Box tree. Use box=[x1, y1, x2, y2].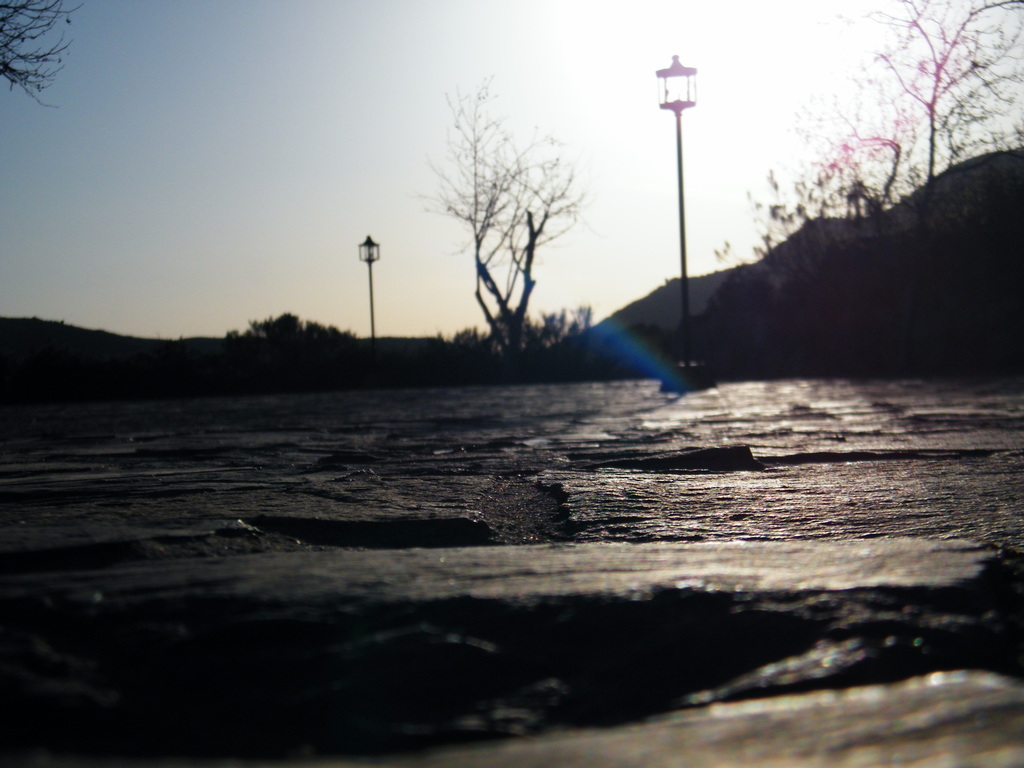
box=[0, 0, 84, 112].
